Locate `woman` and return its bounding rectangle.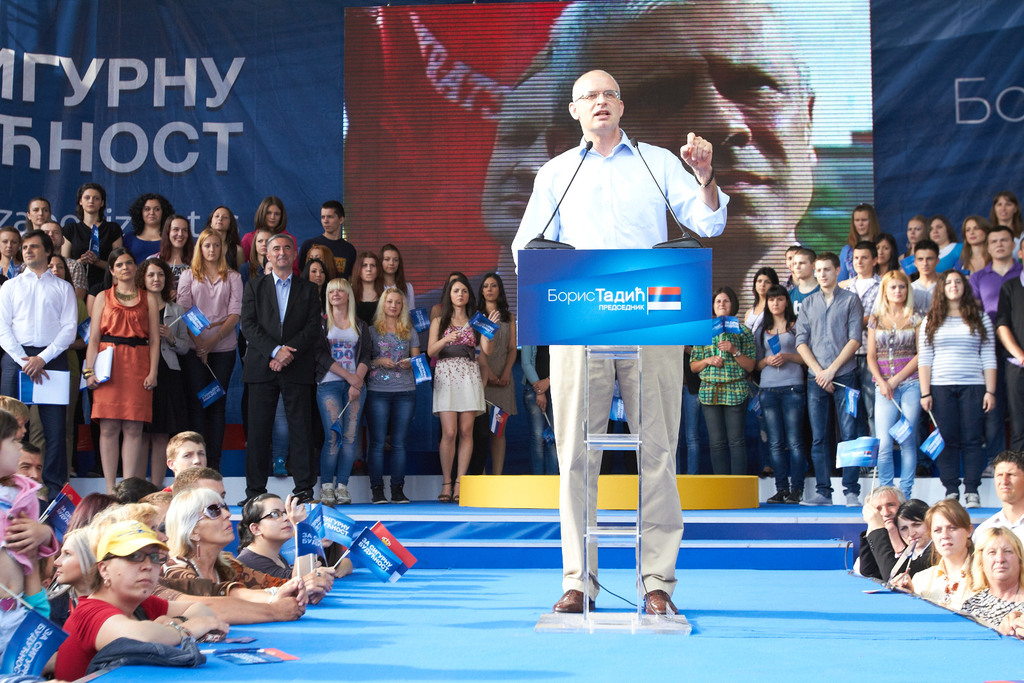
detection(301, 499, 355, 583).
